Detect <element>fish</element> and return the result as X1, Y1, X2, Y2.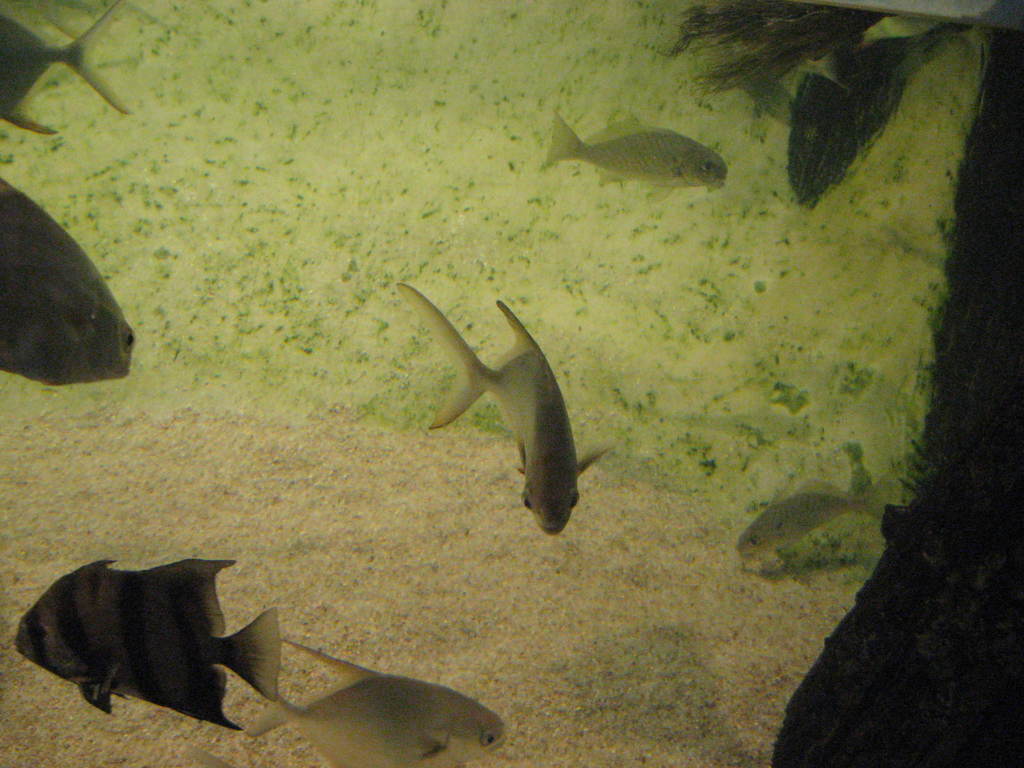
737, 474, 892, 562.
